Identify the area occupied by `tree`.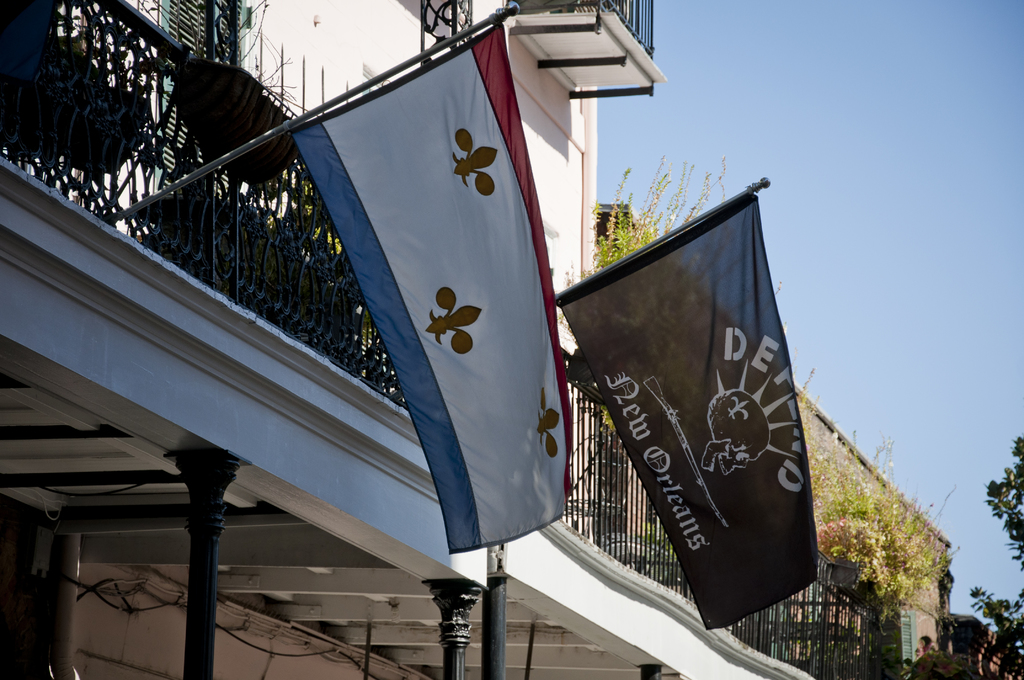
Area: region(963, 584, 1023, 679).
